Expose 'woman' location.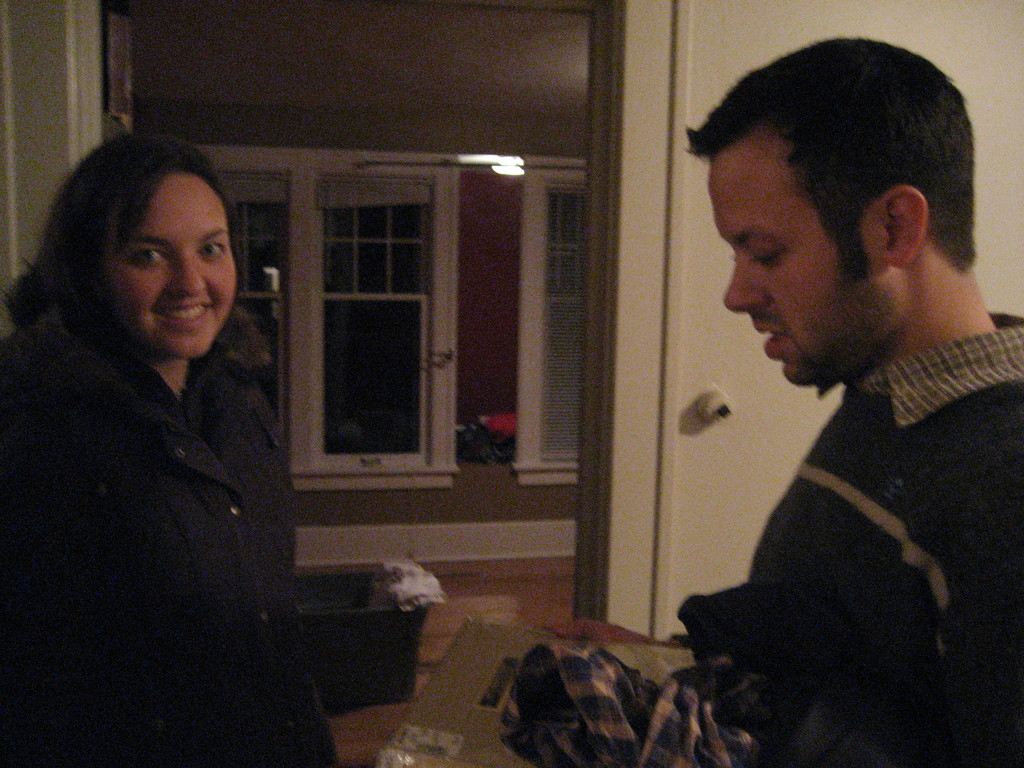
Exposed at Rect(15, 142, 317, 668).
